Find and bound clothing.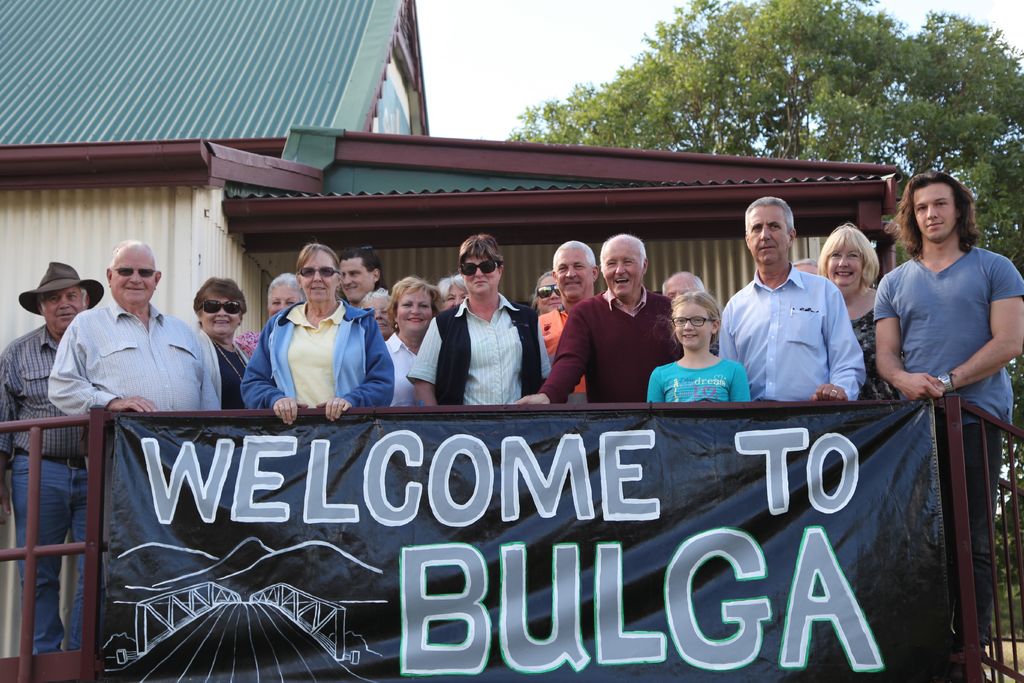
Bound: {"left": 534, "top": 284, "right": 676, "bottom": 407}.
